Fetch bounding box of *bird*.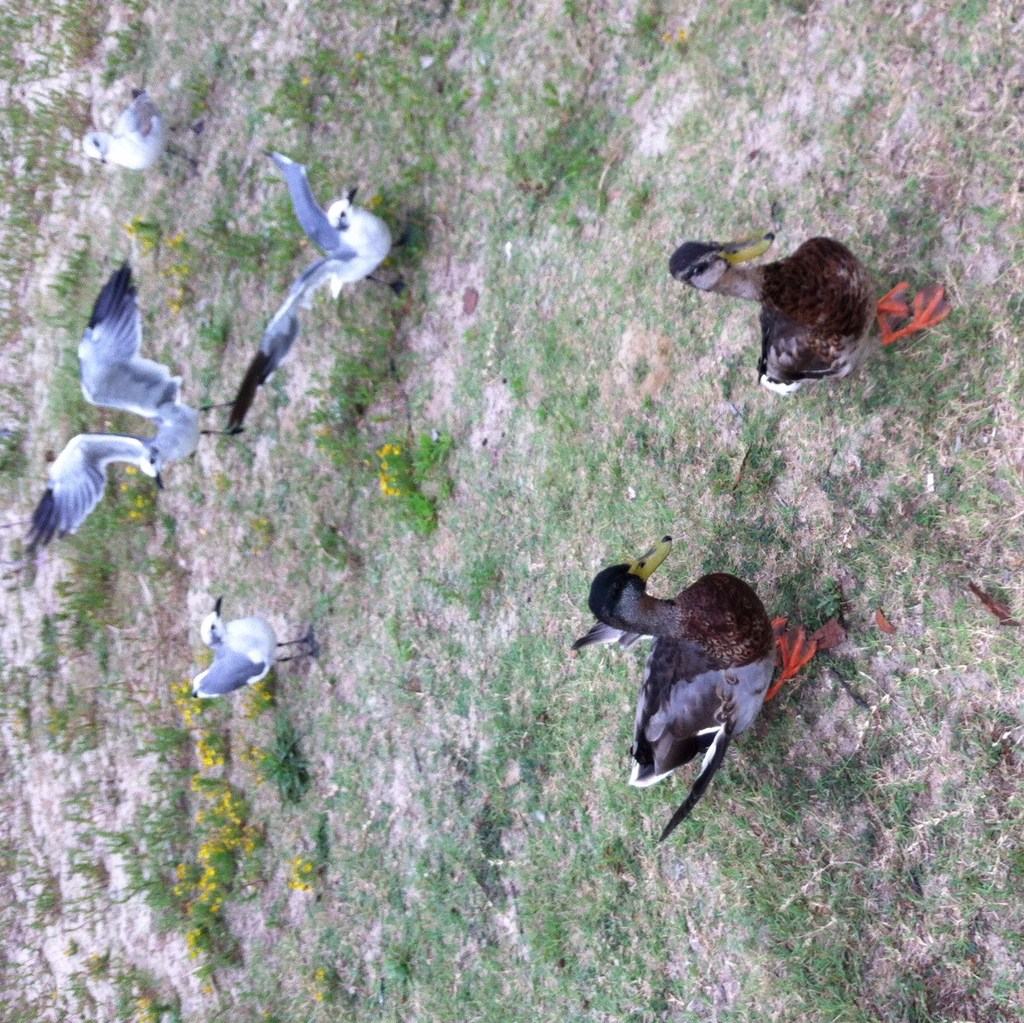
Bbox: [16,273,224,562].
